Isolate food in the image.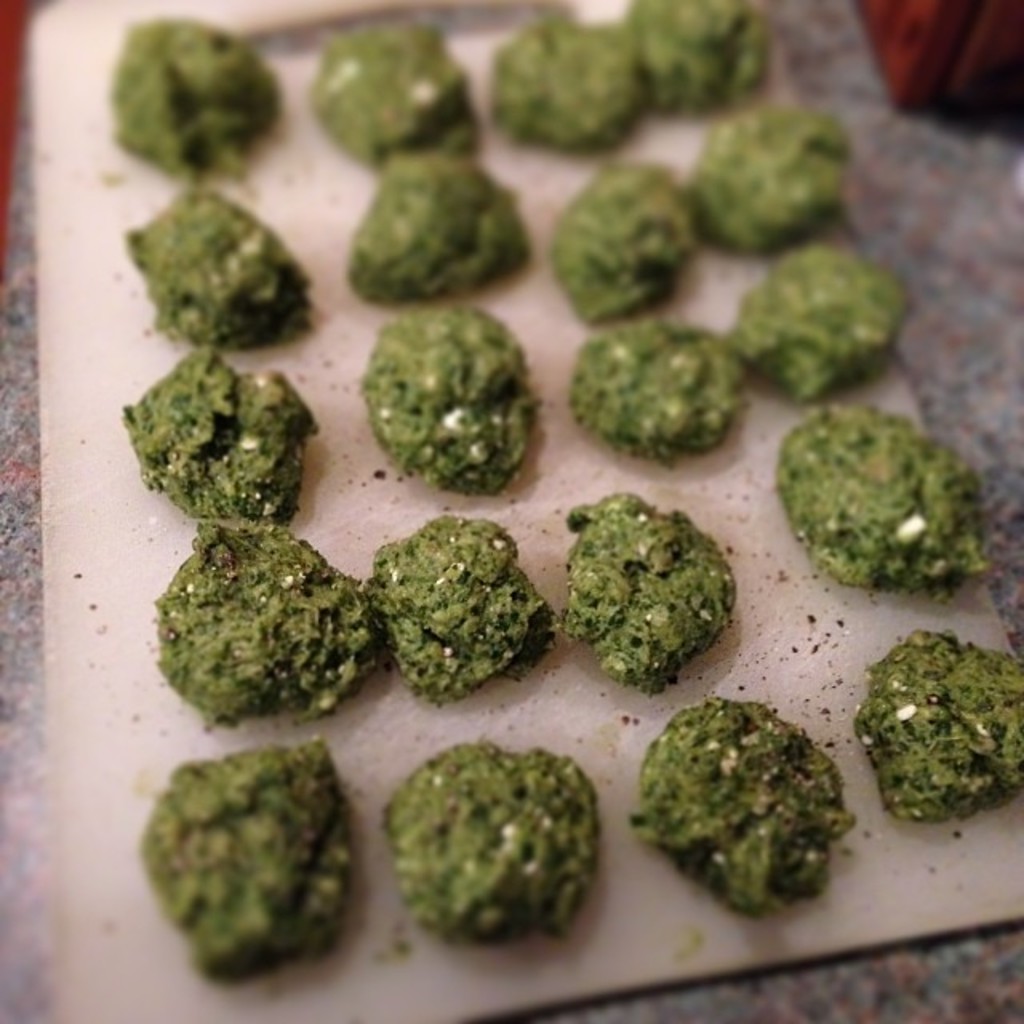
Isolated region: <region>672, 96, 862, 251</region>.
